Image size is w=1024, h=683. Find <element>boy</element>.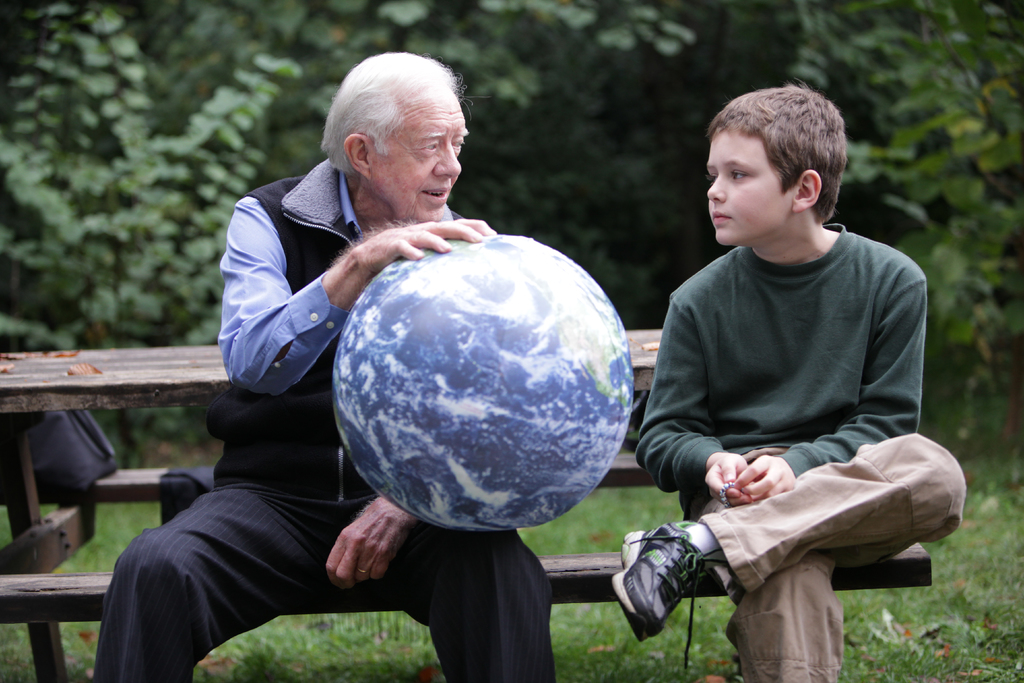
[left=596, top=80, right=950, bottom=655].
